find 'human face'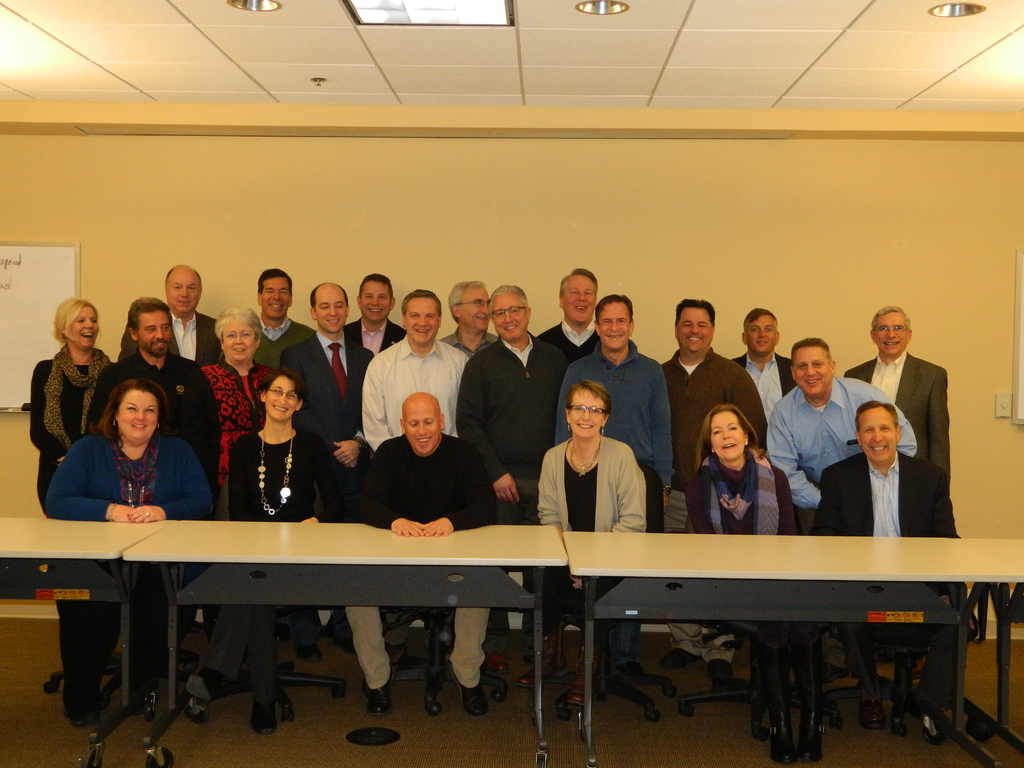
(x1=221, y1=319, x2=254, y2=362)
